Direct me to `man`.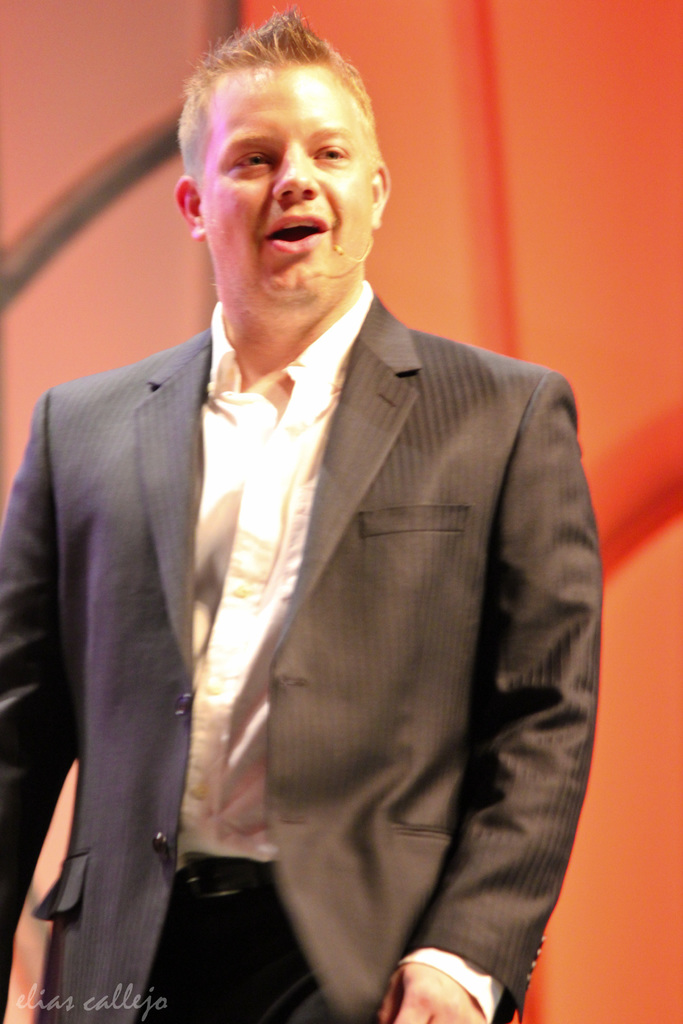
Direction: x1=22 y1=81 x2=622 y2=1023.
